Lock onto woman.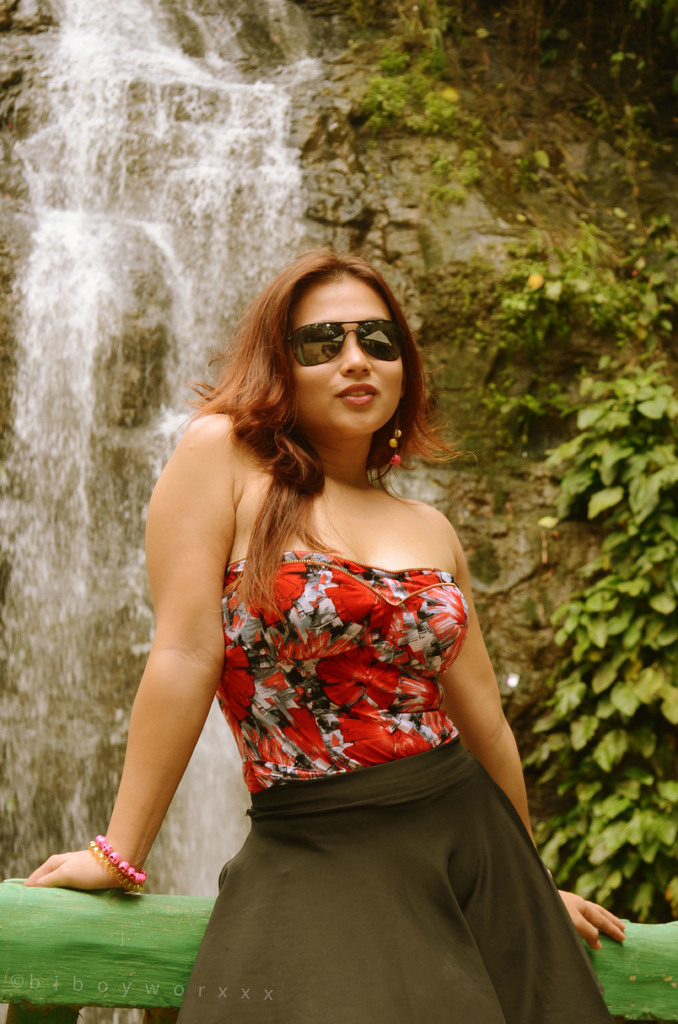
Locked: [116,220,590,1008].
